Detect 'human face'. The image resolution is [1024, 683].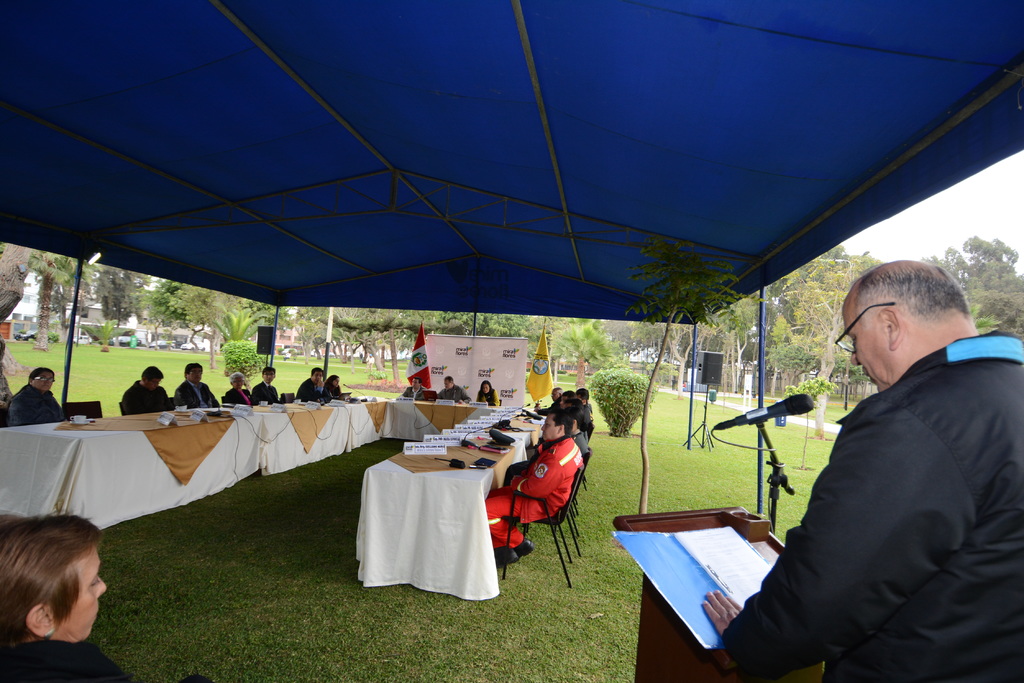
833/291/891/396.
